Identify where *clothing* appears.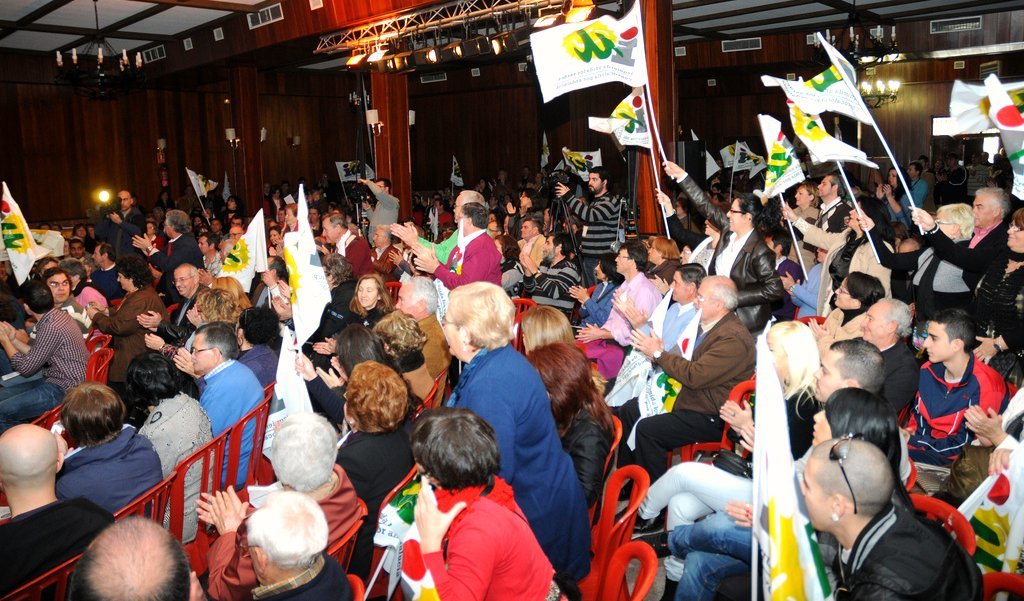
Appears at {"x1": 4, "y1": 502, "x2": 109, "y2": 600}.
